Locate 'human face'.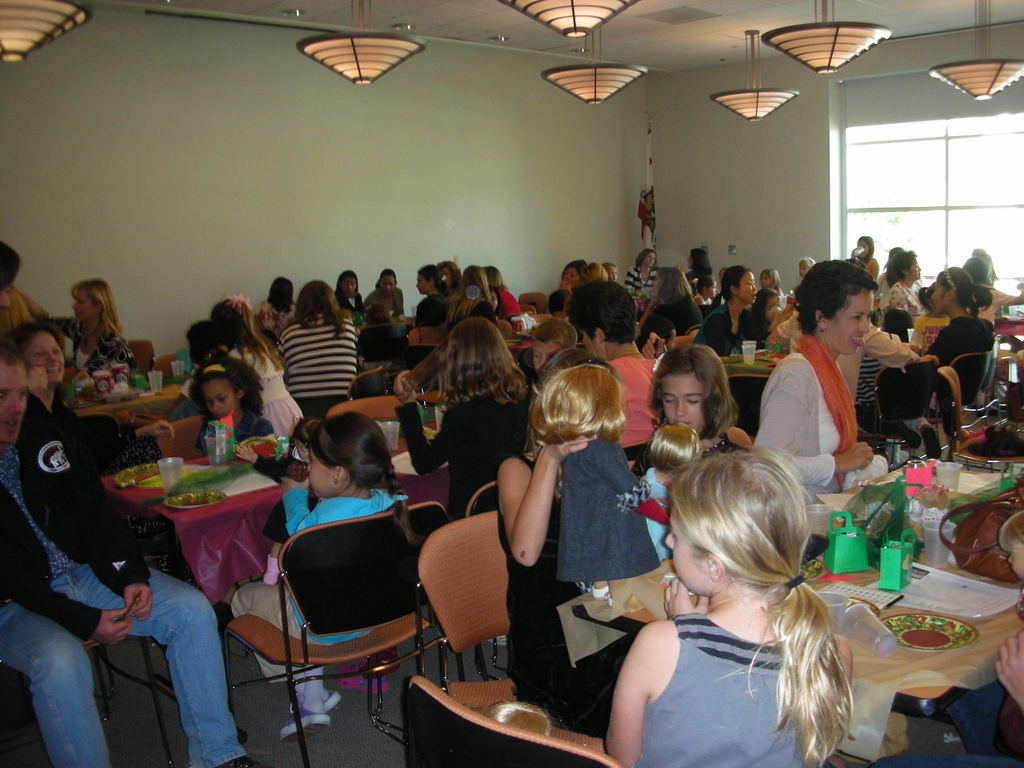
Bounding box: (21,333,65,384).
